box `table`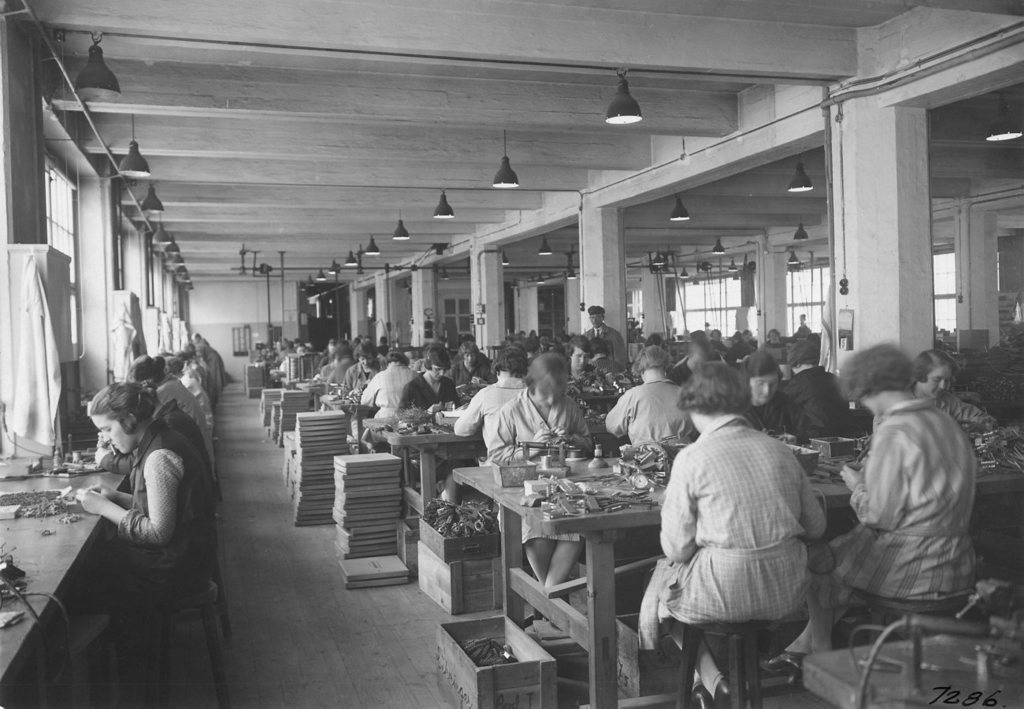
(left=388, top=406, right=478, bottom=552)
